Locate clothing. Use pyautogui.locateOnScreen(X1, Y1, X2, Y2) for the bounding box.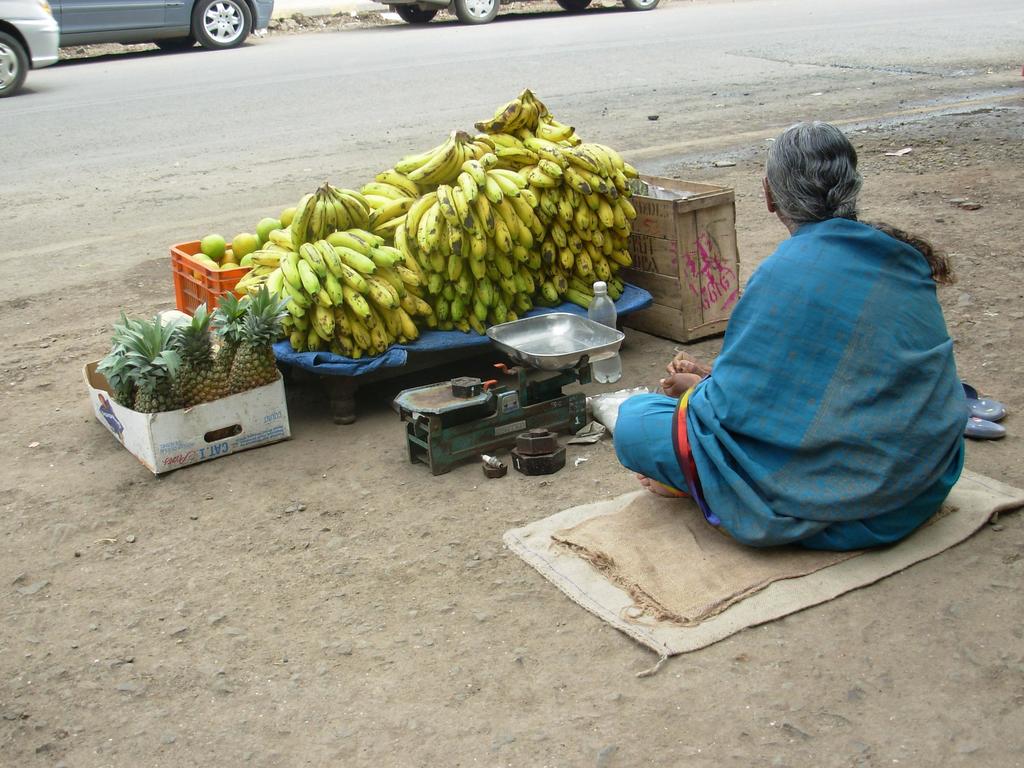
pyautogui.locateOnScreen(637, 151, 1004, 570).
